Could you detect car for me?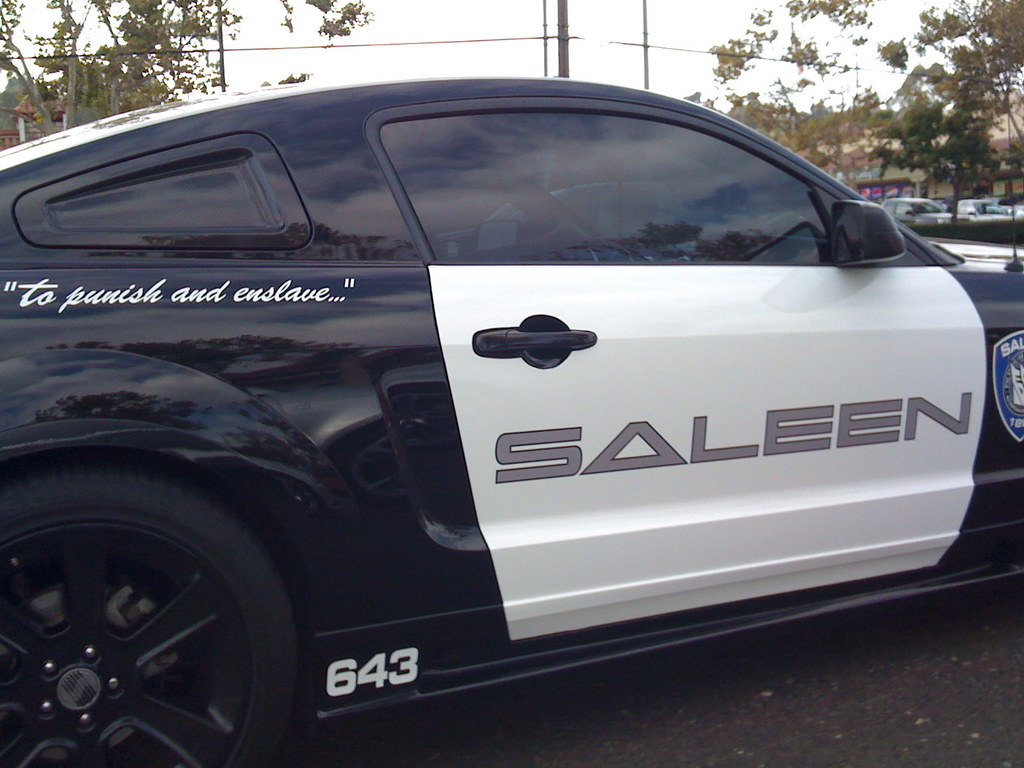
Detection result: box(884, 192, 957, 226).
